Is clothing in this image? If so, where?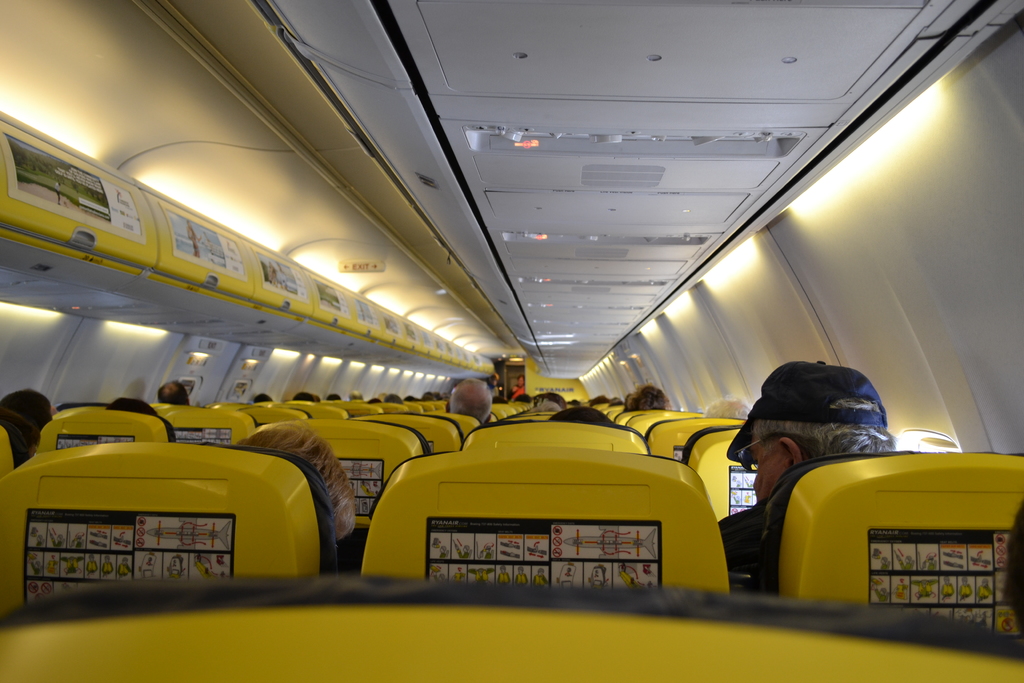
Yes, at box(85, 555, 99, 576).
